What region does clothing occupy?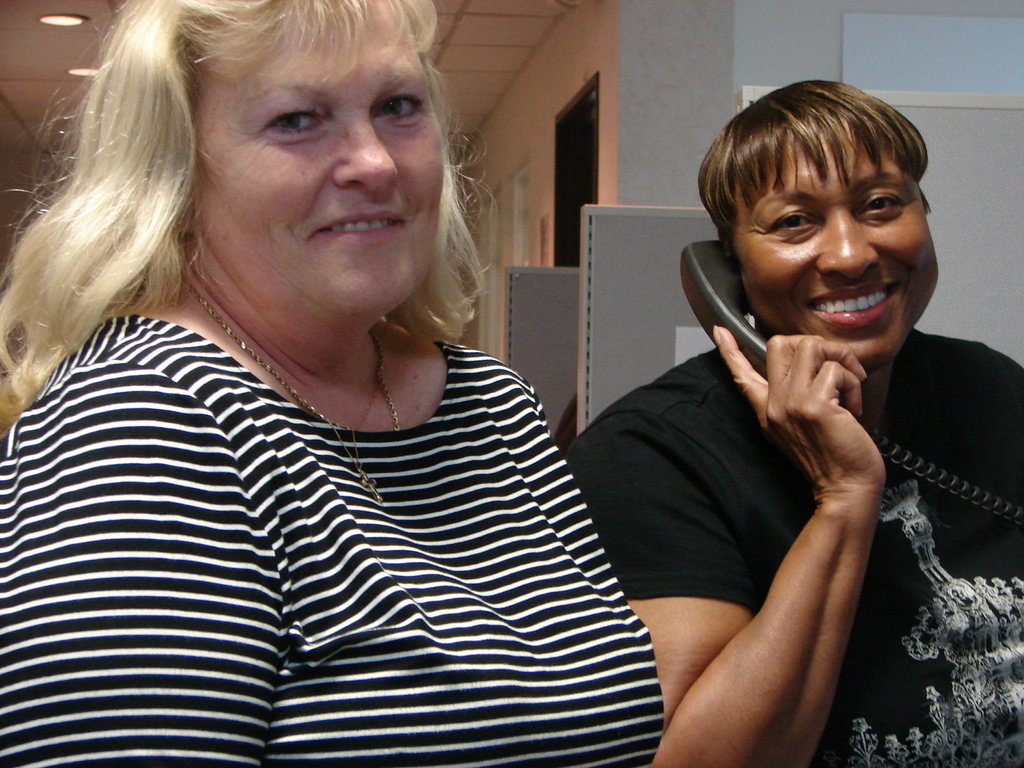
[x1=71, y1=301, x2=695, y2=737].
